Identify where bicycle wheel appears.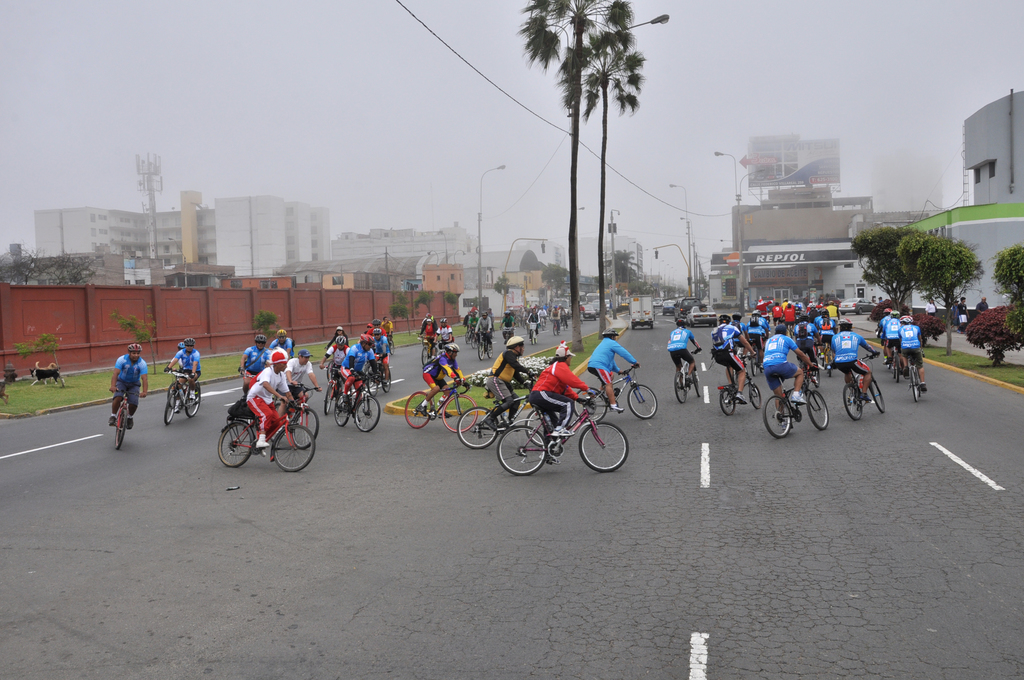
Appears at [167,382,177,410].
